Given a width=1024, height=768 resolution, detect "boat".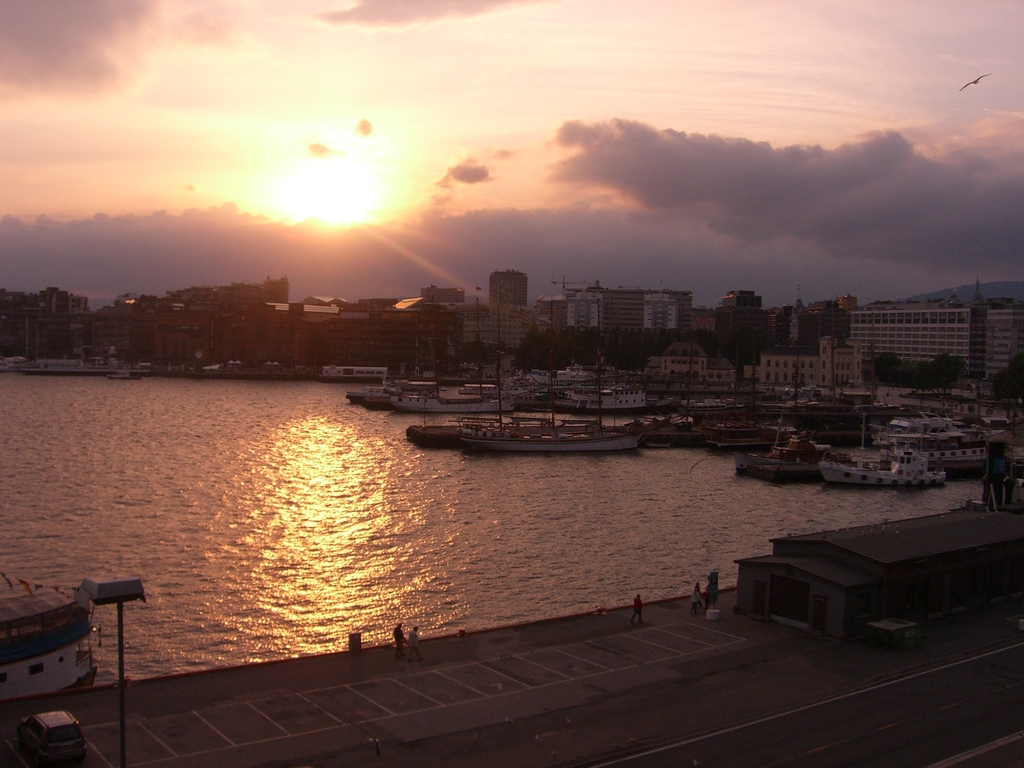
bbox=(350, 368, 449, 412).
